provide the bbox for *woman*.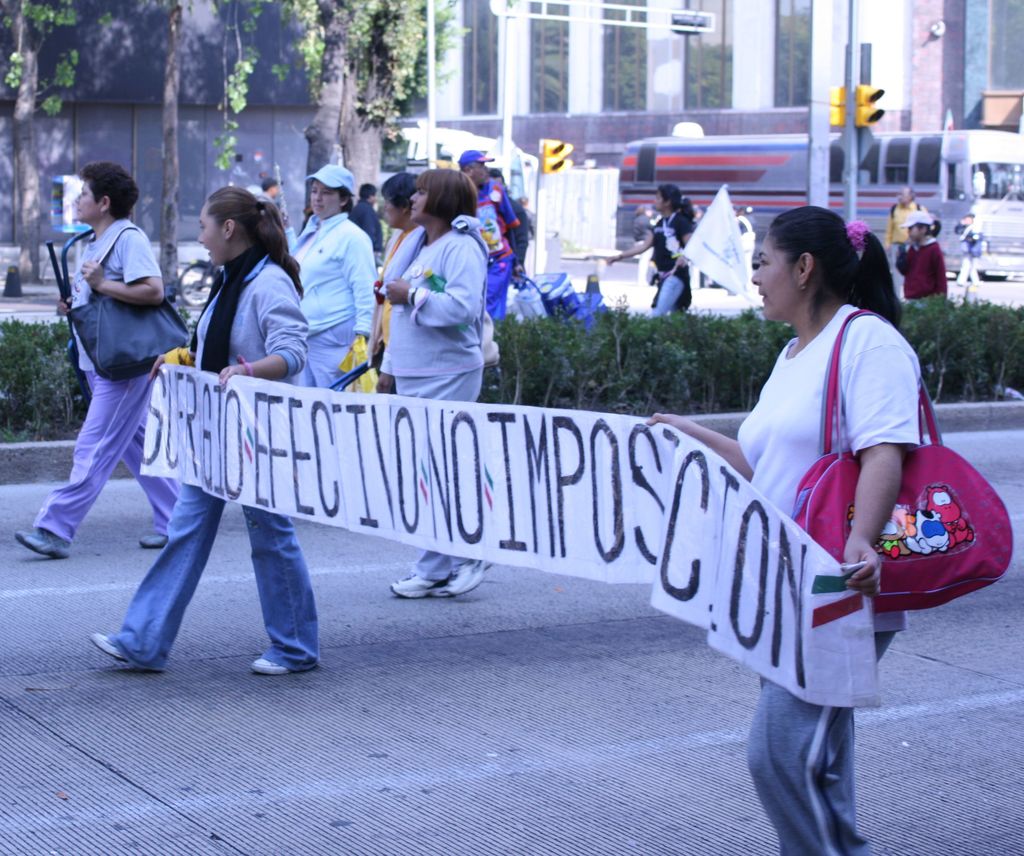
[86,183,326,676].
